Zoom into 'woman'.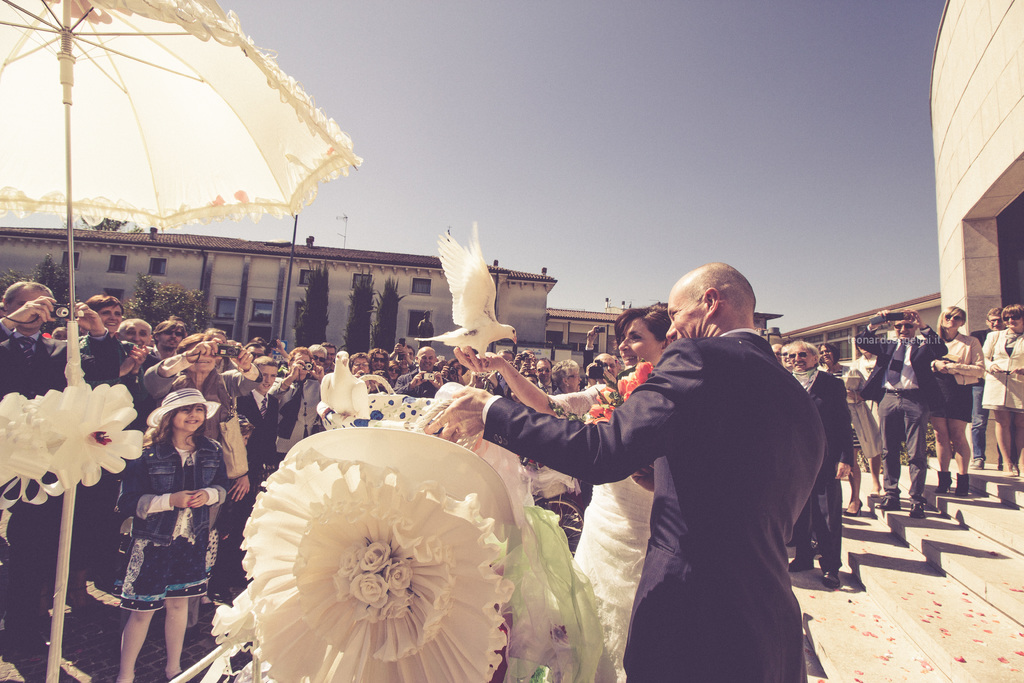
Zoom target: (x1=452, y1=302, x2=675, y2=682).
